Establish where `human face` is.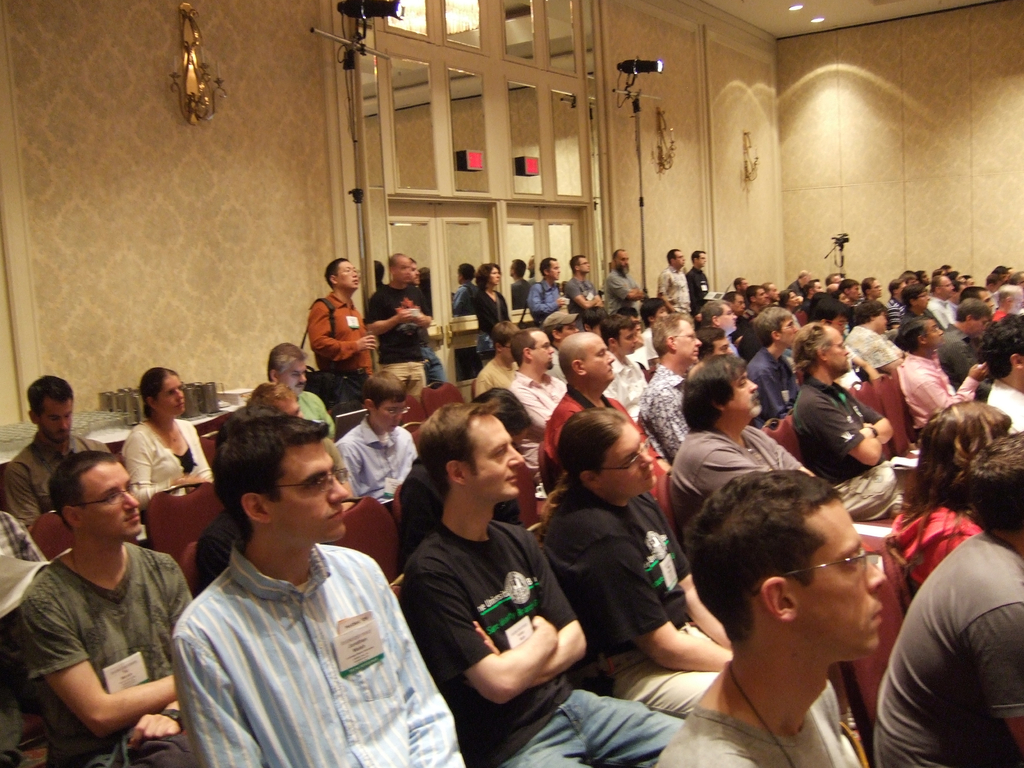
Established at x1=717 y1=299 x2=739 y2=332.
